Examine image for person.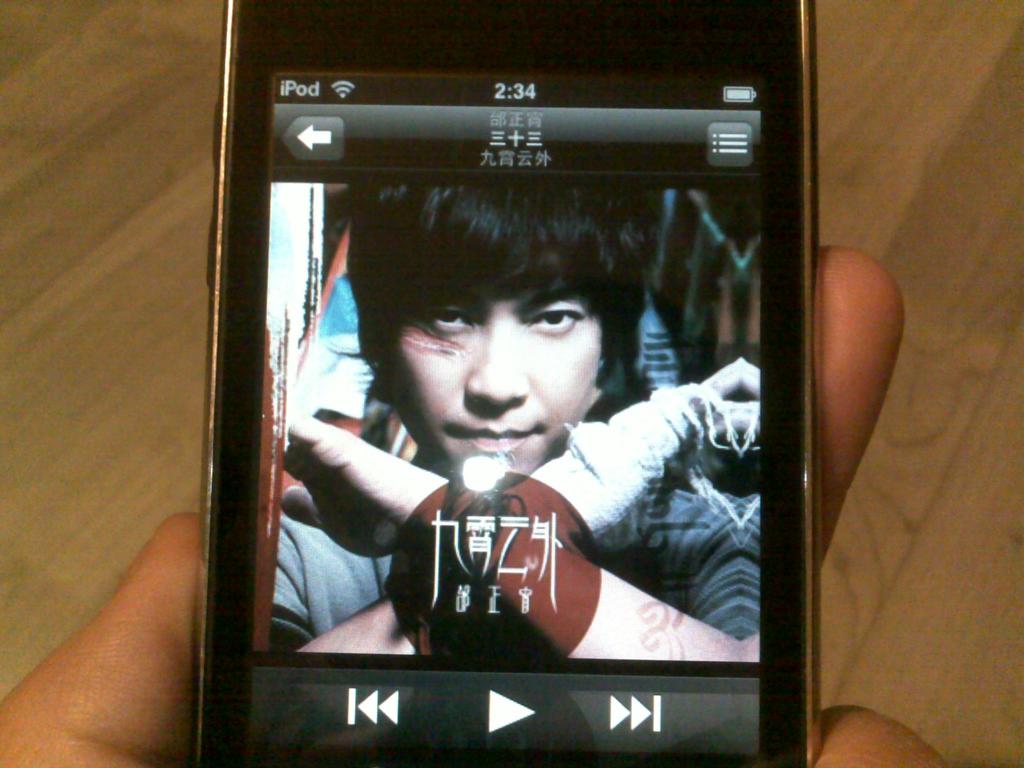
Examination result: x1=0, y1=244, x2=948, y2=767.
